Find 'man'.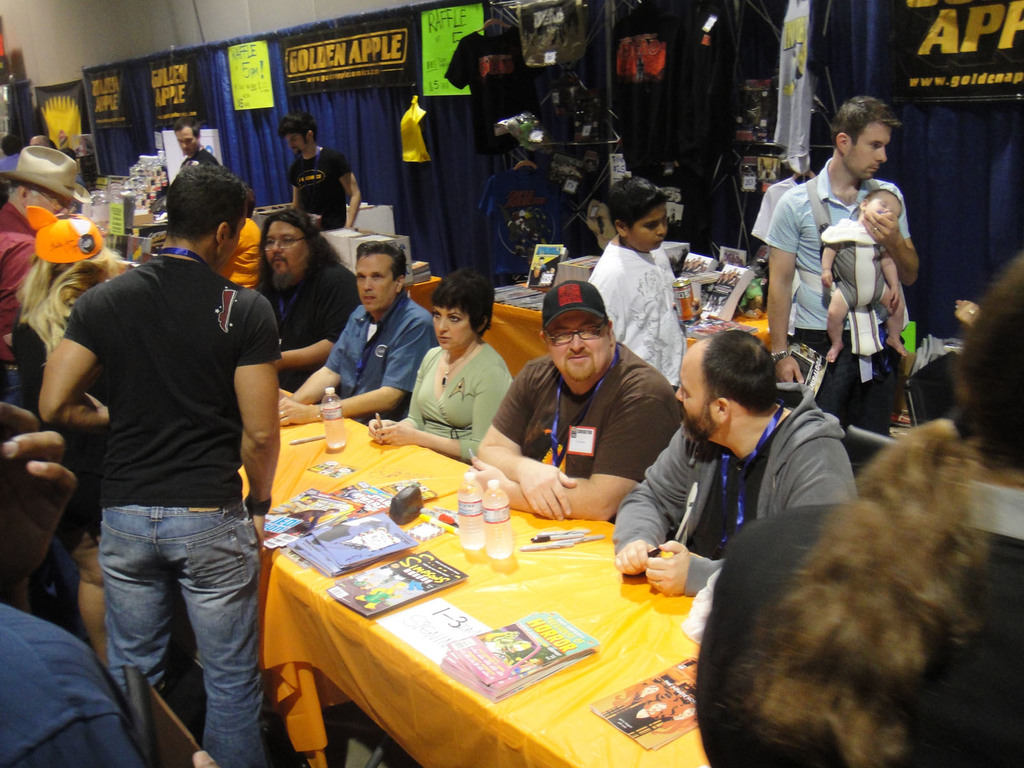
x1=611, y1=331, x2=859, y2=598.
